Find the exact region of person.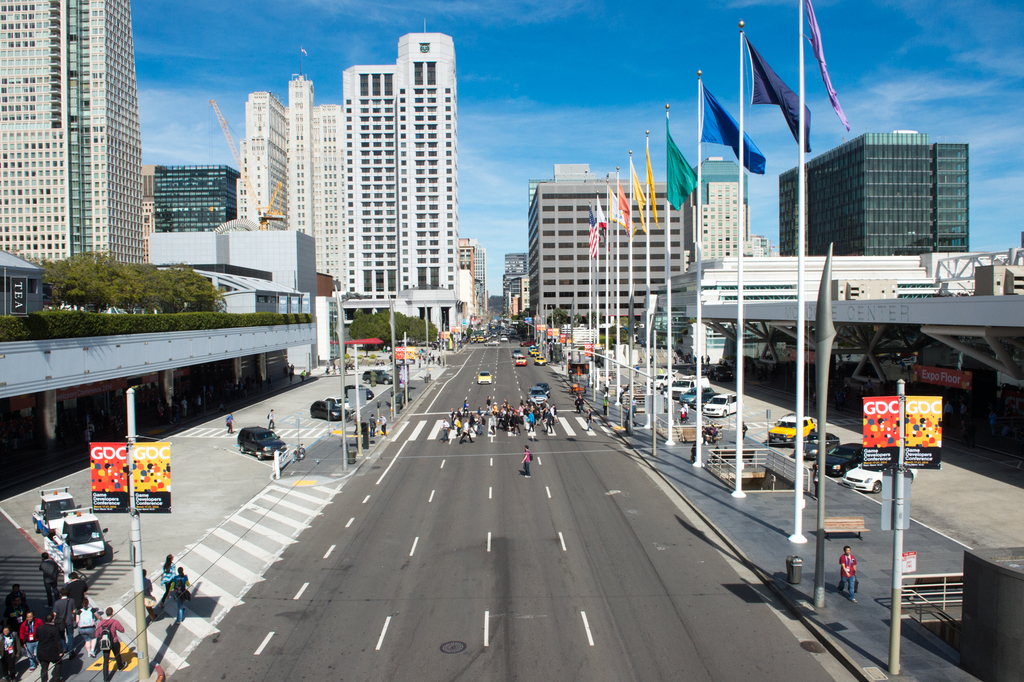
Exact region: region(631, 395, 637, 414).
